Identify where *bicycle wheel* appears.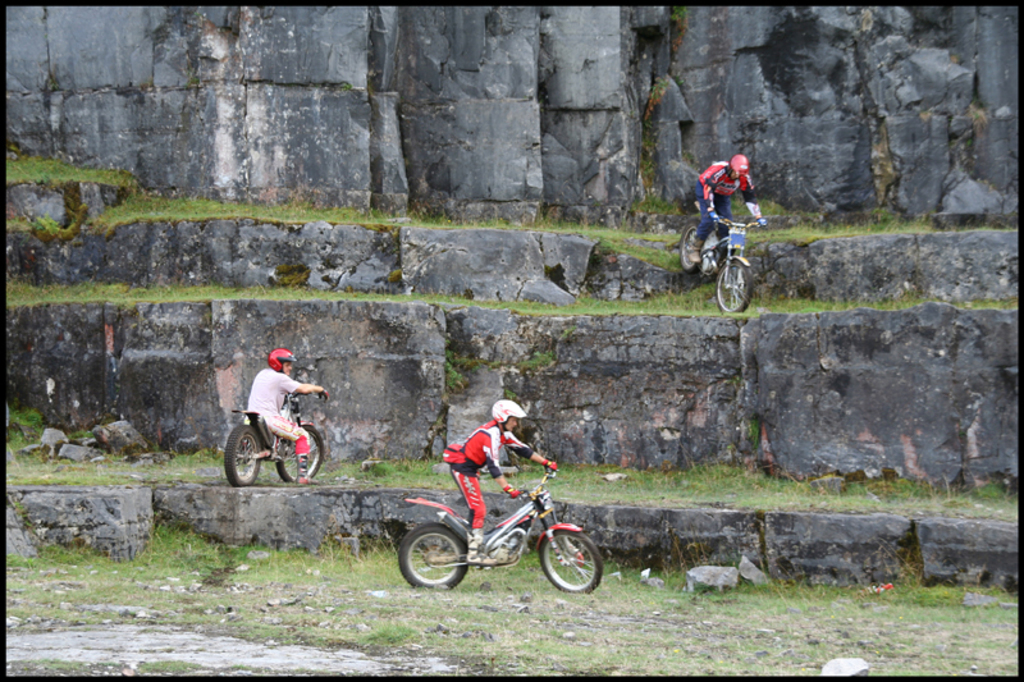
Appears at (left=398, top=514, right=465, bottom=596).
